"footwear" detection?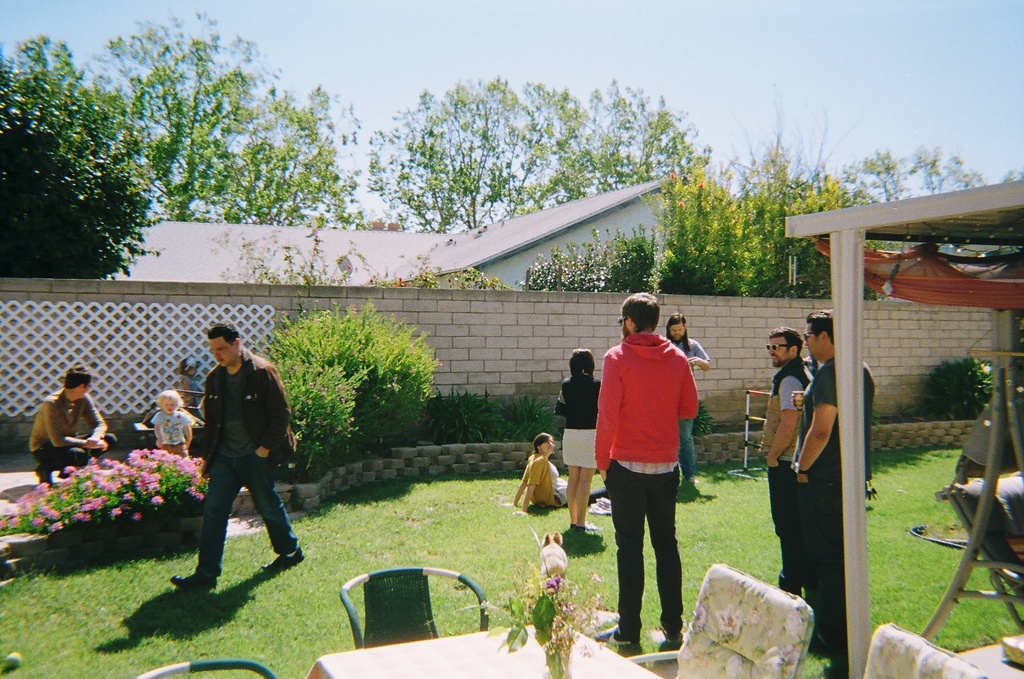
{"x1": 171, "y1": 570, "x2": 220, "y2": 591}
